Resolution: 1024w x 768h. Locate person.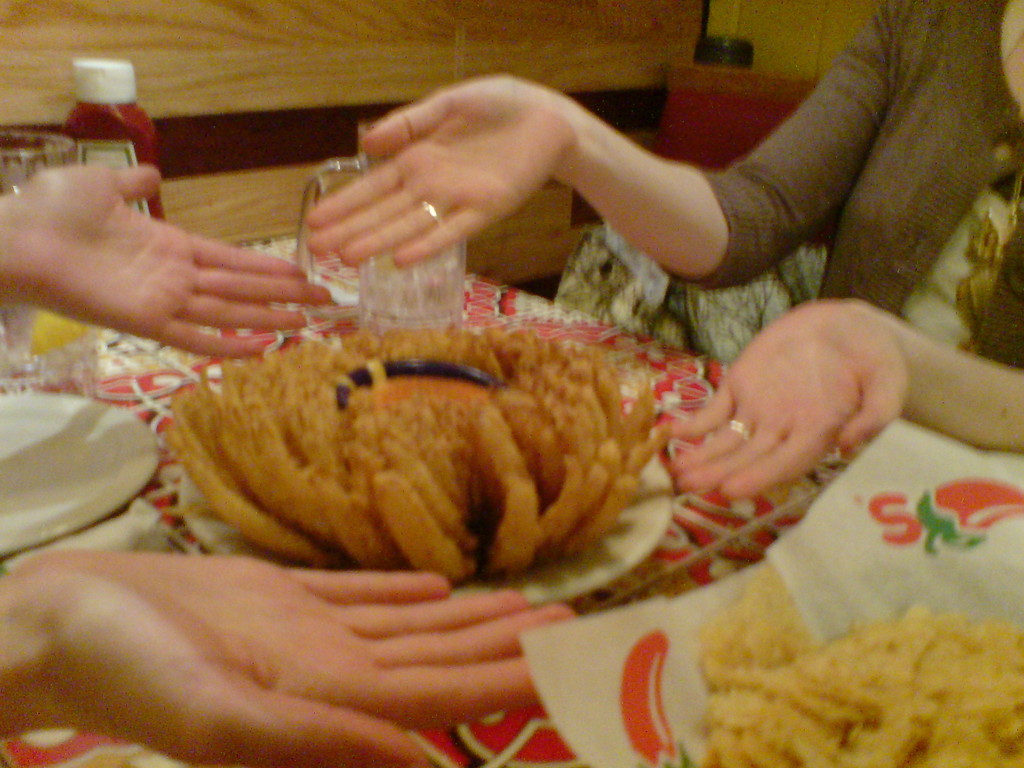
region(307, 0, 1023, 496).
